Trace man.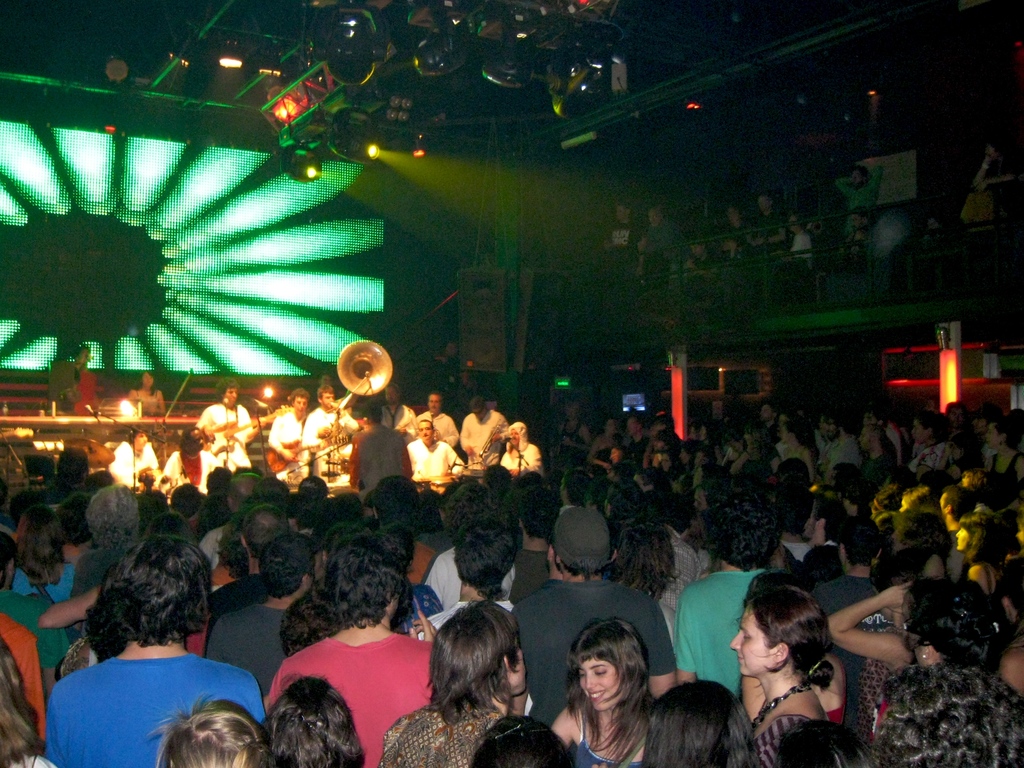
Traced to rect(271, 526, 436, 767).
